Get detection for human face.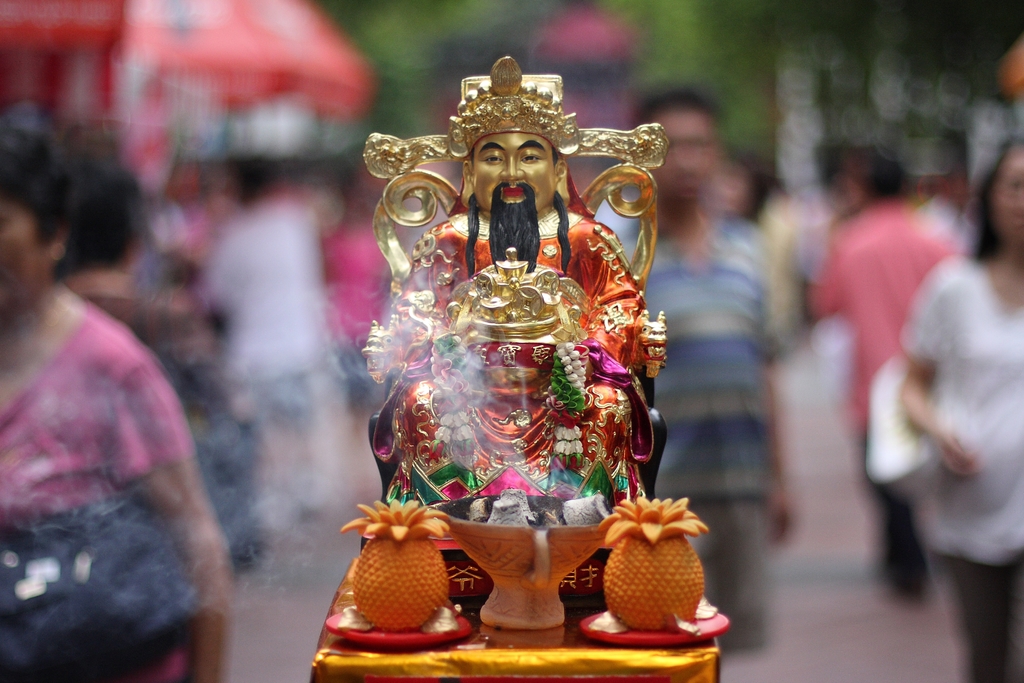
Detection: l=653, t=104, r=716, b=198.
